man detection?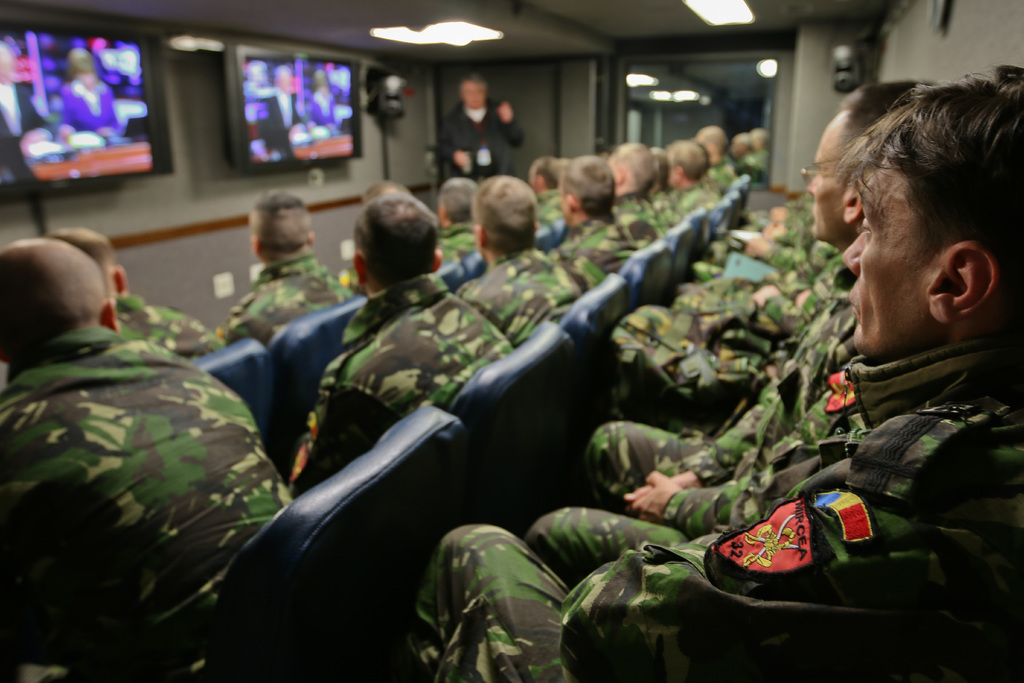
x1=405 y1=58 x2=1020 y2=682
